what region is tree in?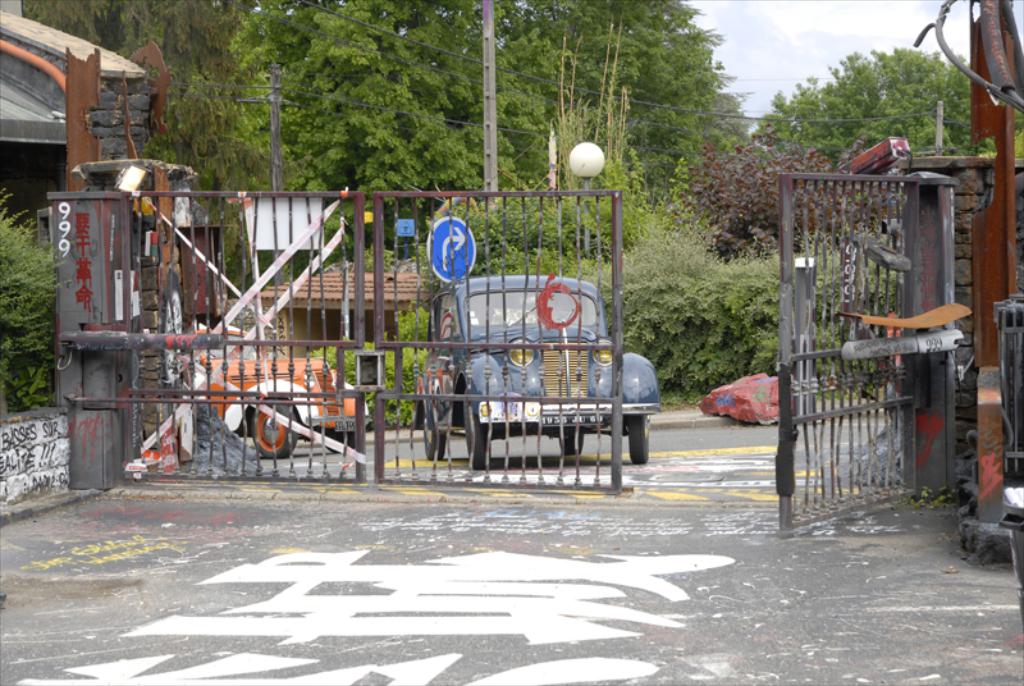
22,0,257,247.
